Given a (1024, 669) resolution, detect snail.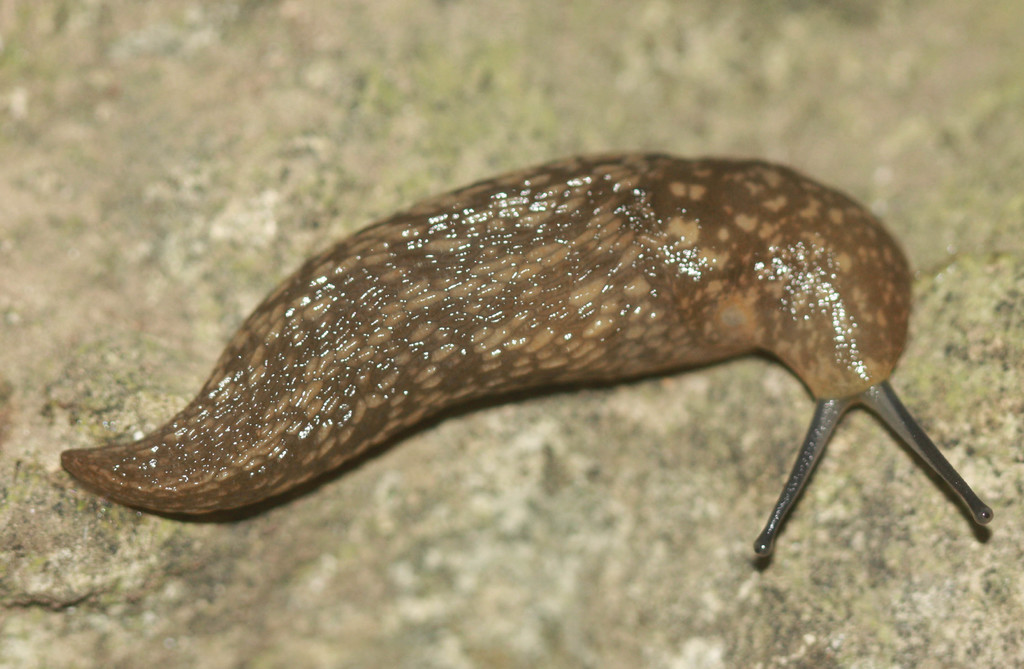
63,145,995,565.
